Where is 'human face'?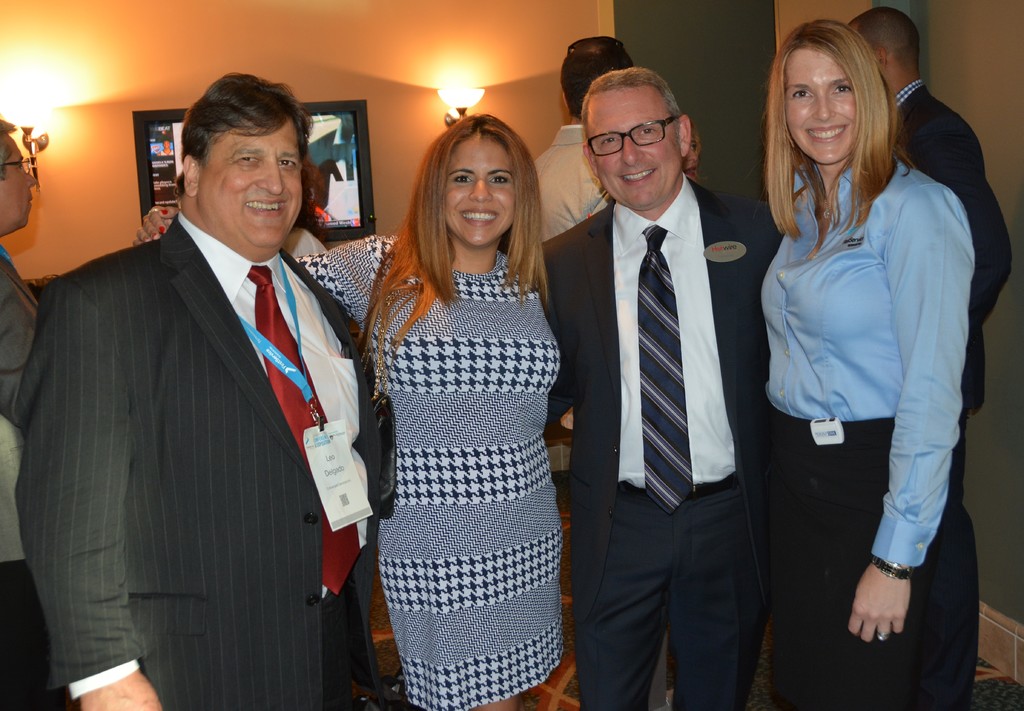
0 135 34 224.
